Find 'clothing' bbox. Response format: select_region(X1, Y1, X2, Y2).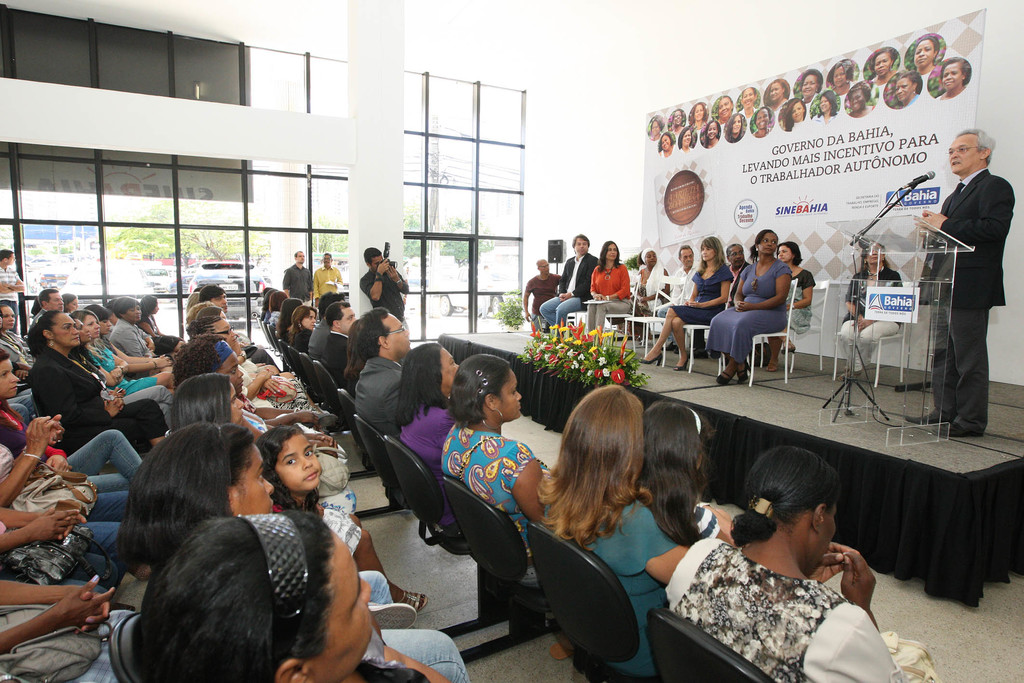
select_region(0, 513, 124, 575).
